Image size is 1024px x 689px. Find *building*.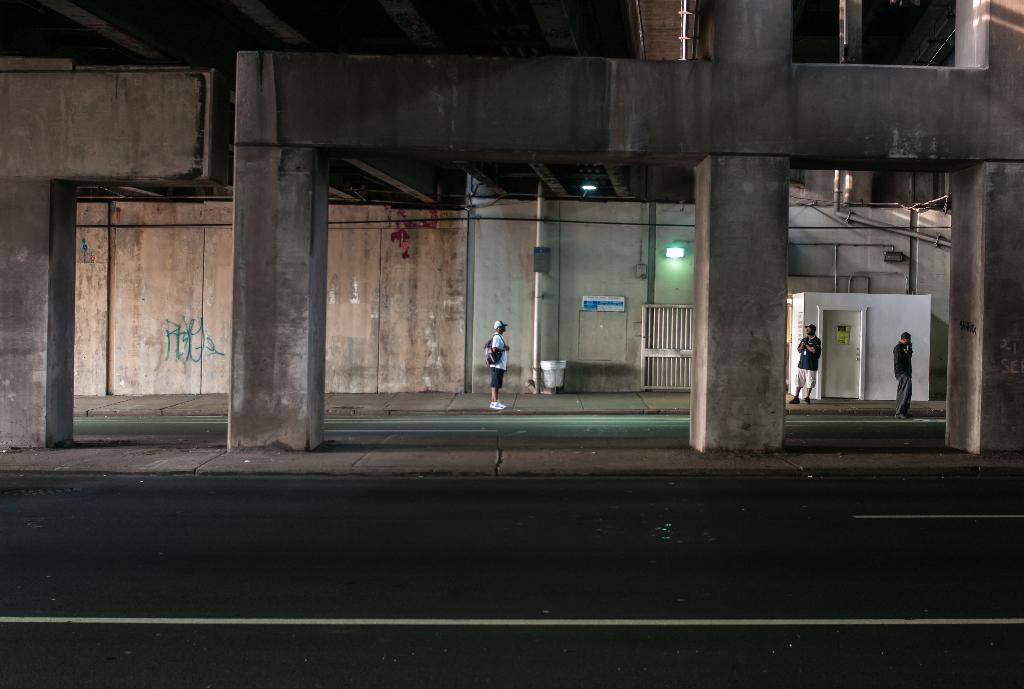
l=0, t=0, r=1023, b=474.
